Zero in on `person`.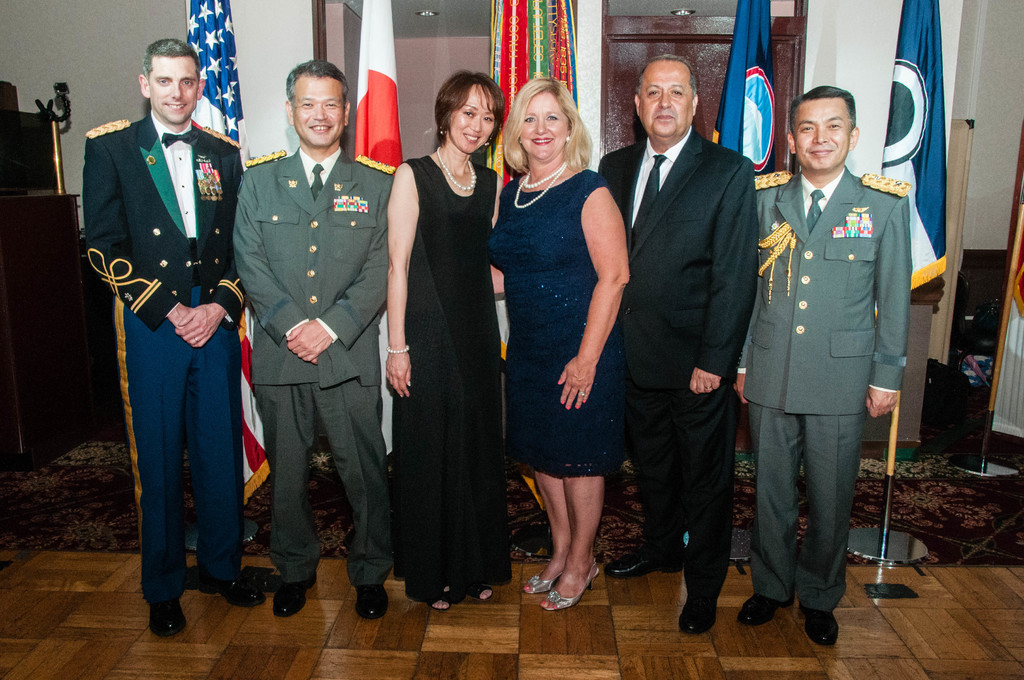
Zeroed in: x1=737, y1=88, x2=913, y2=647.
